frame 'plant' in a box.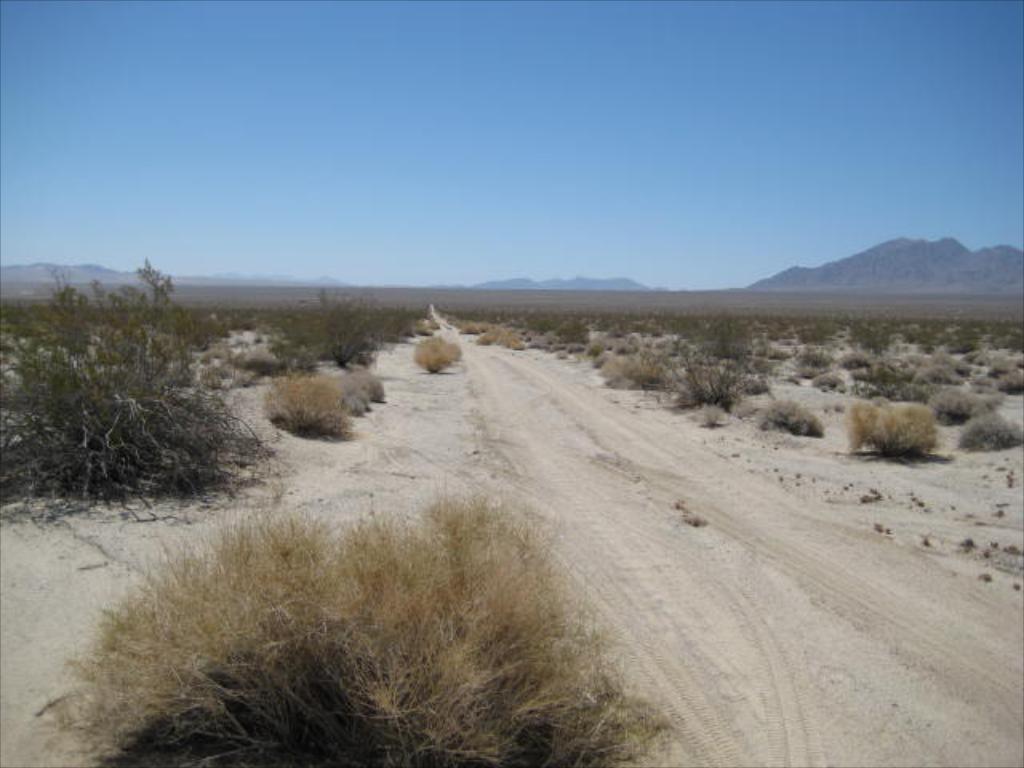
[x1=410, y1=336, x2=459, y2=386].
